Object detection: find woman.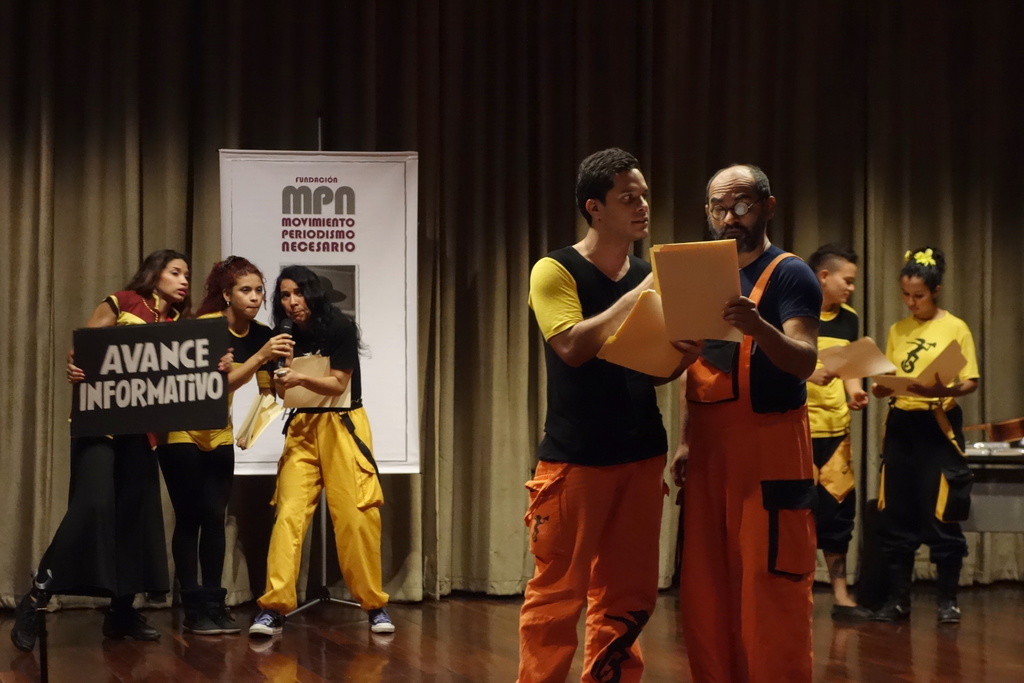
l=19, t=248, r=194, b=621.
